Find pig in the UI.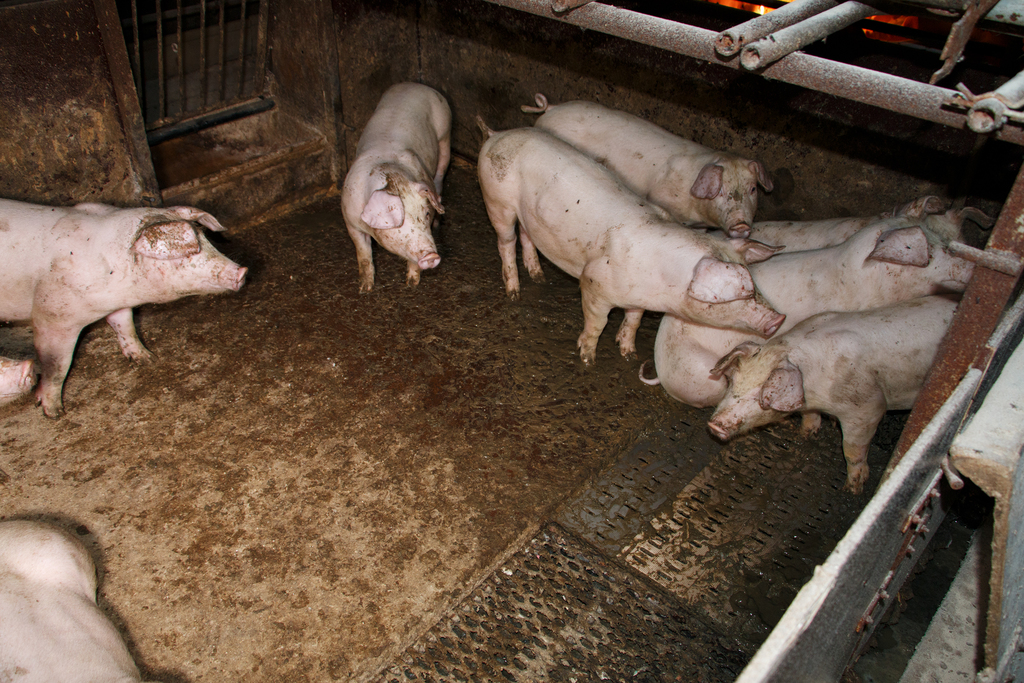
UI element at (left=0, top=353, right=39, bottom=408).
